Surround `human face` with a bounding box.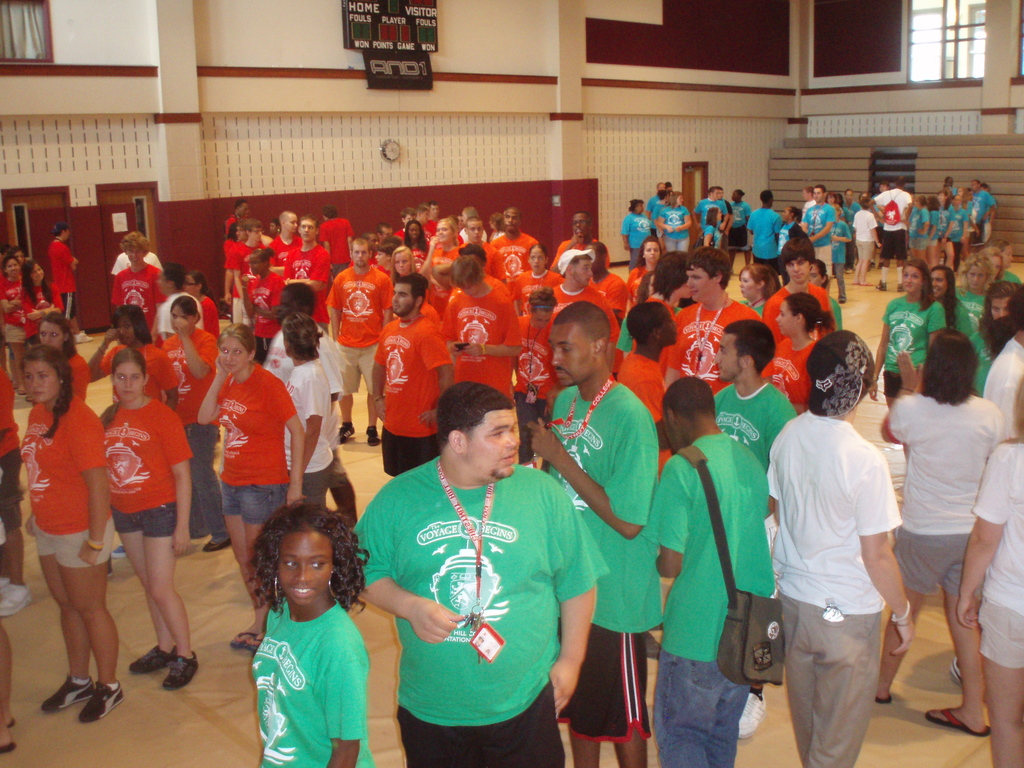
BBox(572, 212, 591, 242).
